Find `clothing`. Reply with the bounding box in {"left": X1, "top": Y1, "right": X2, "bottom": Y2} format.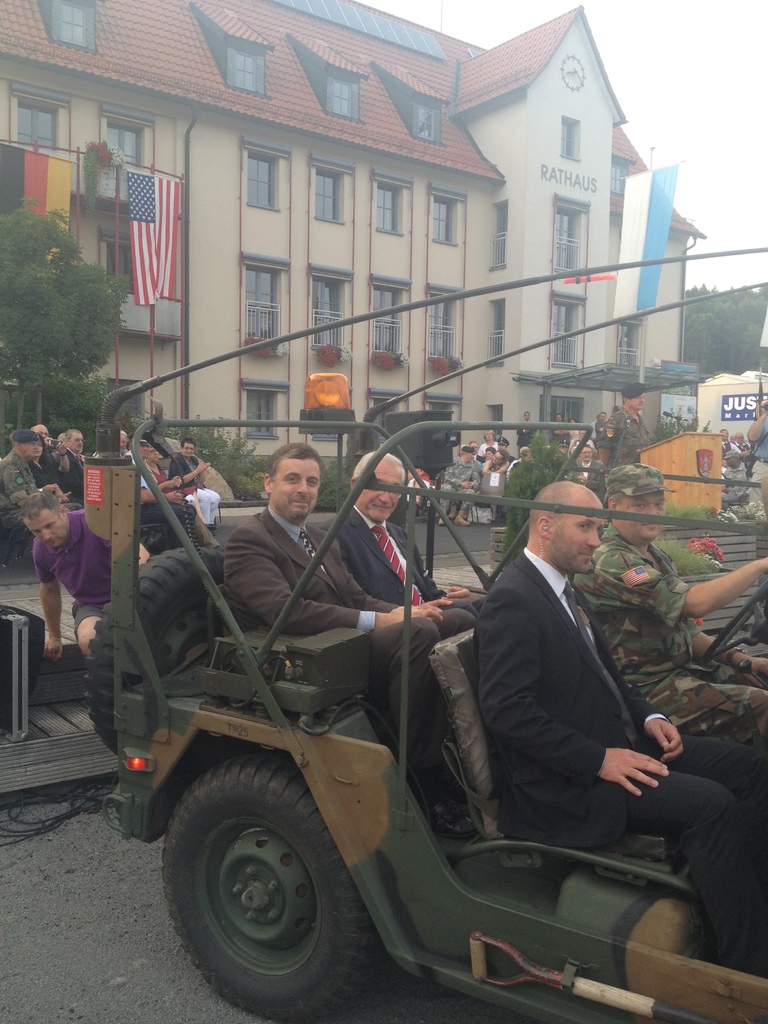
{"left": 170, "top": 447, "right": 237, "bottom": 537}.
